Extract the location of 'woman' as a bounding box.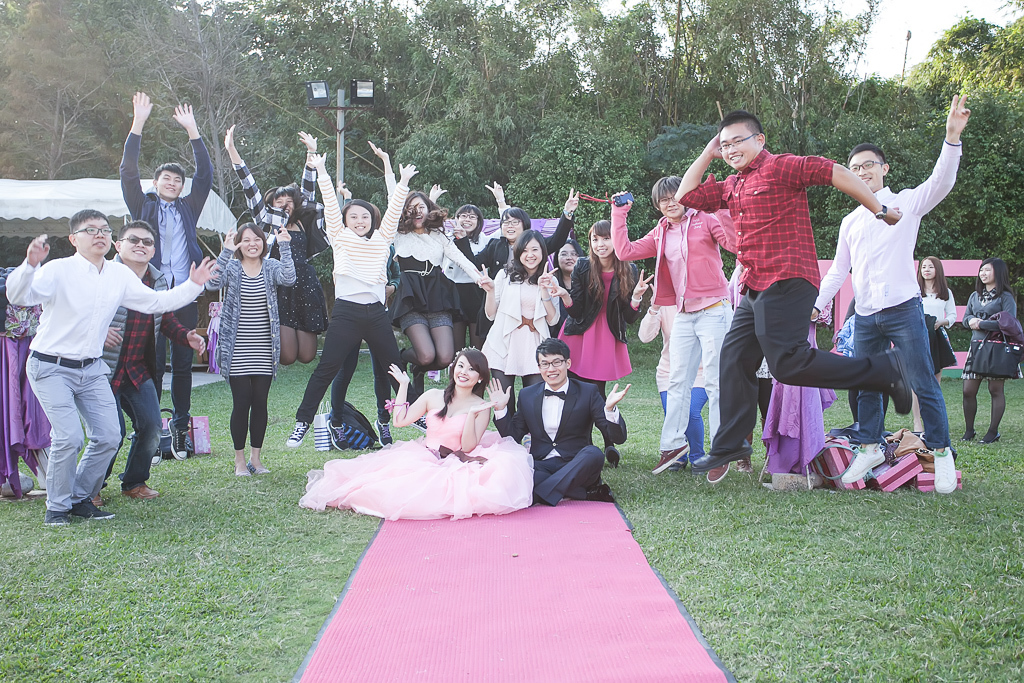
553,238,582,341.
